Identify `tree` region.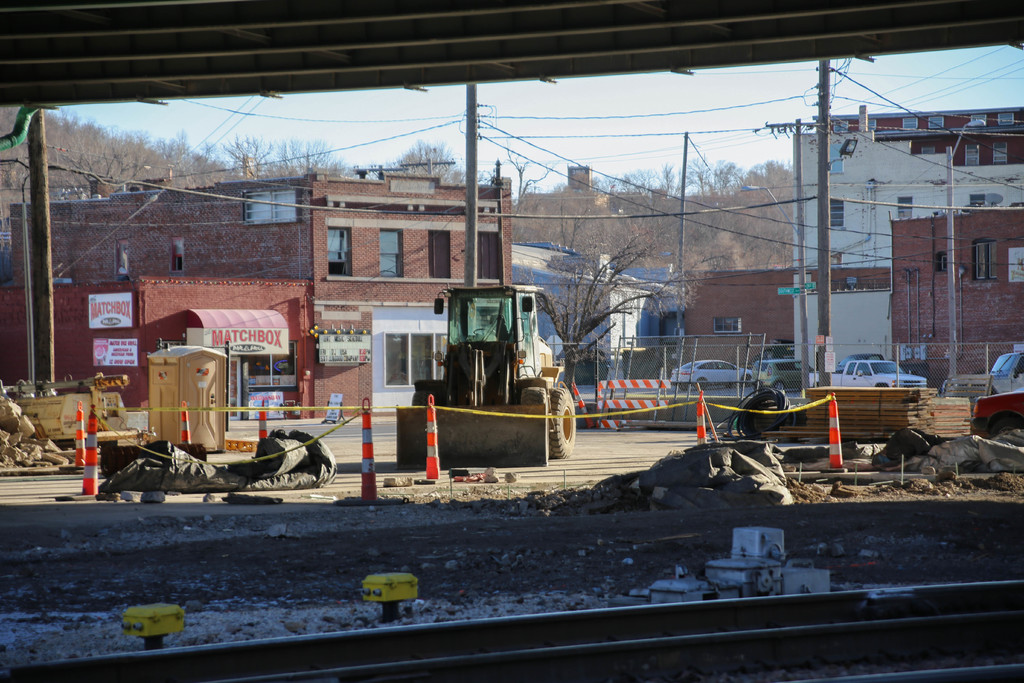
Region: crop(485, 199, 666, 446).
